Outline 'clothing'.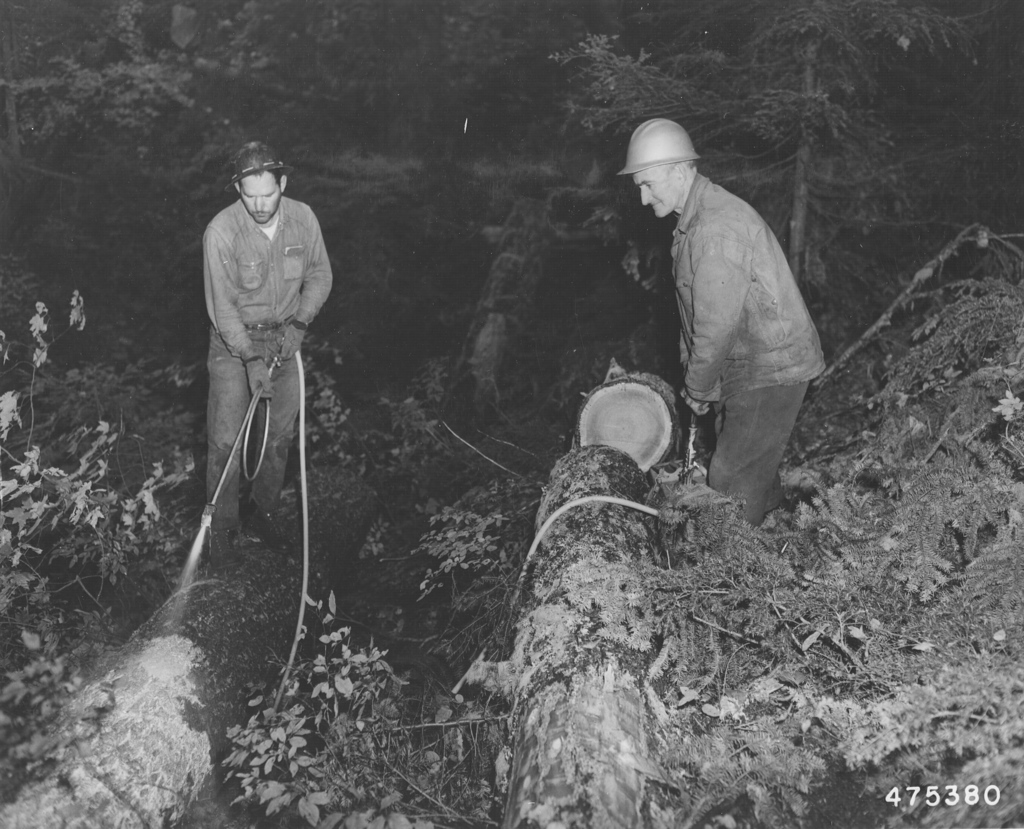
Outline: bbox=[666, 171, 832, 530].
